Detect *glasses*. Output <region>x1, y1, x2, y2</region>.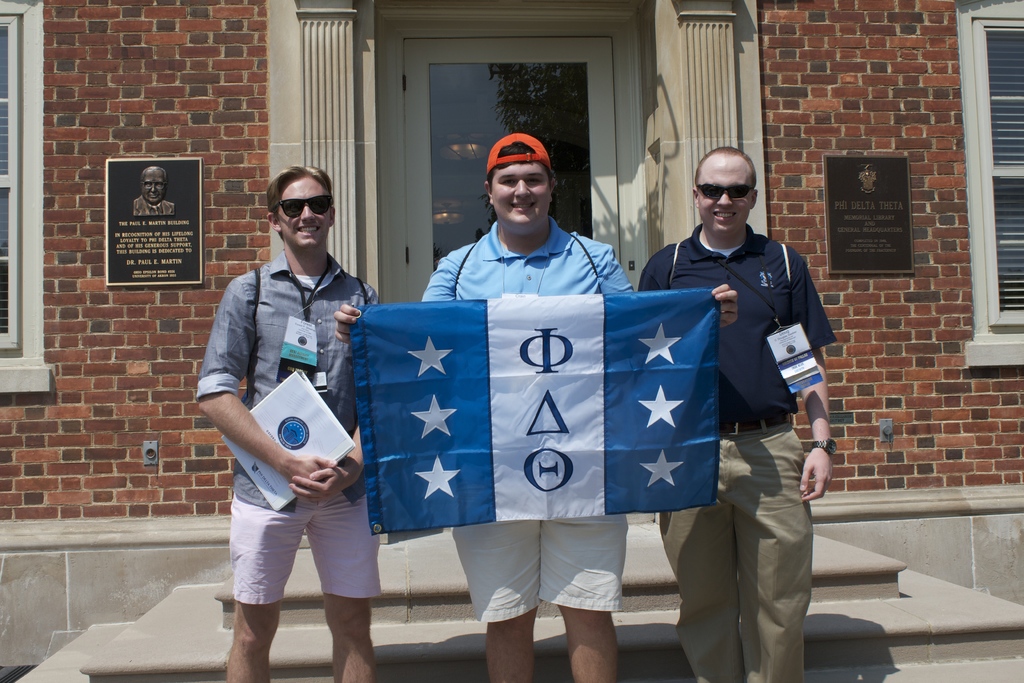
<region>692, 183, 749, 201</region>.
